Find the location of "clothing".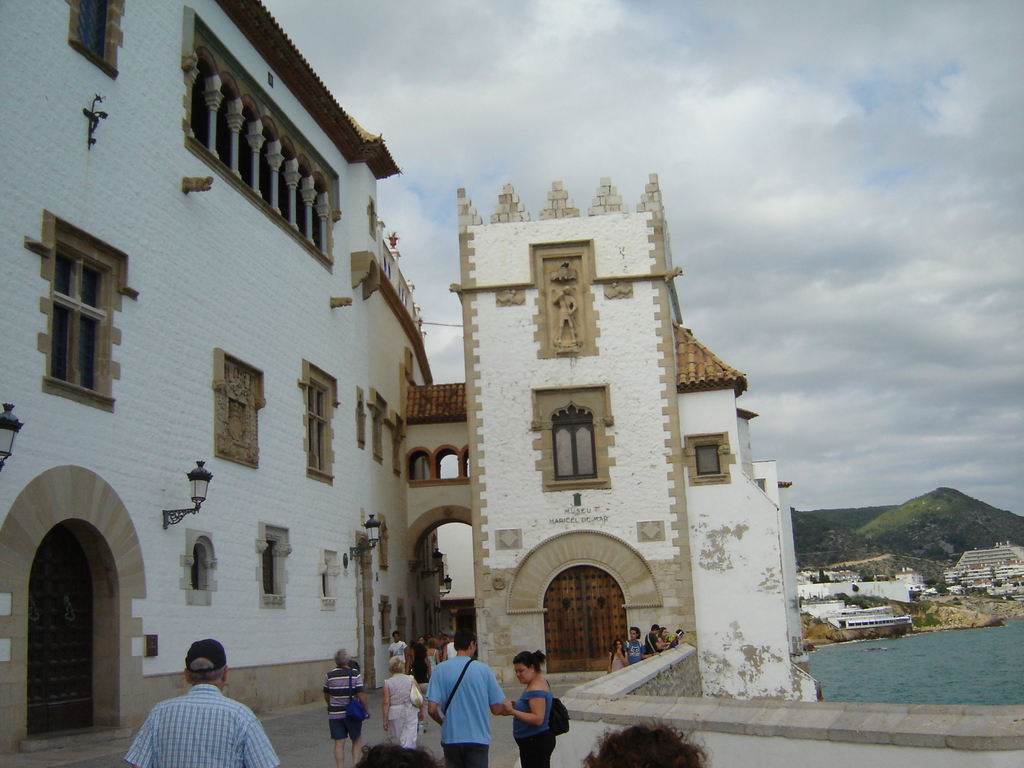
Location: 323/663/355/741.
